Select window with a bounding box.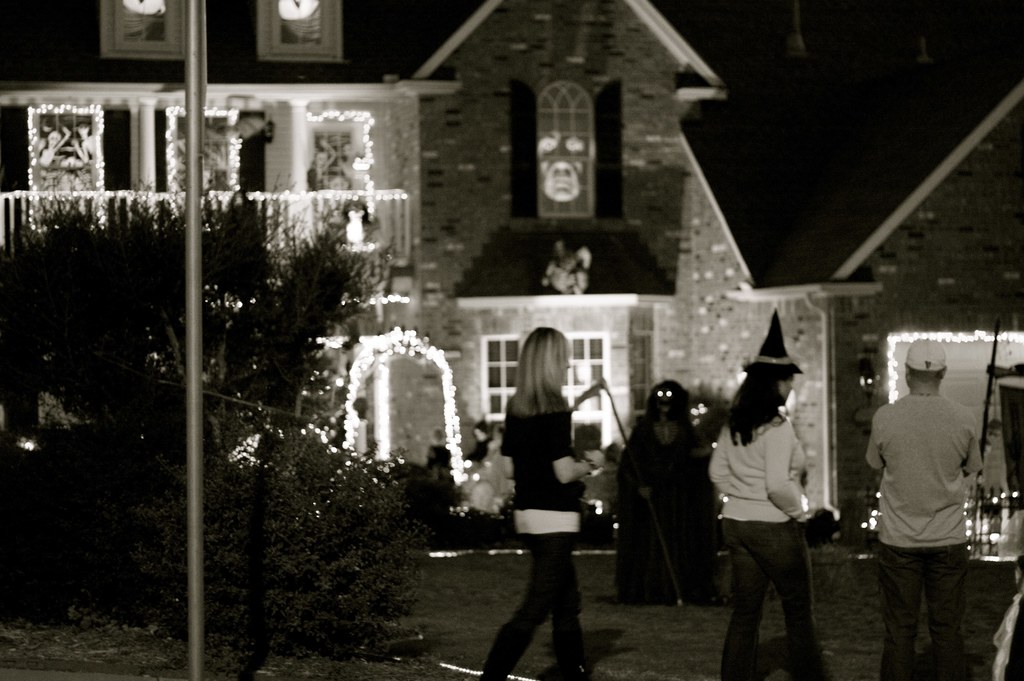
22, 108, 100, 221.
